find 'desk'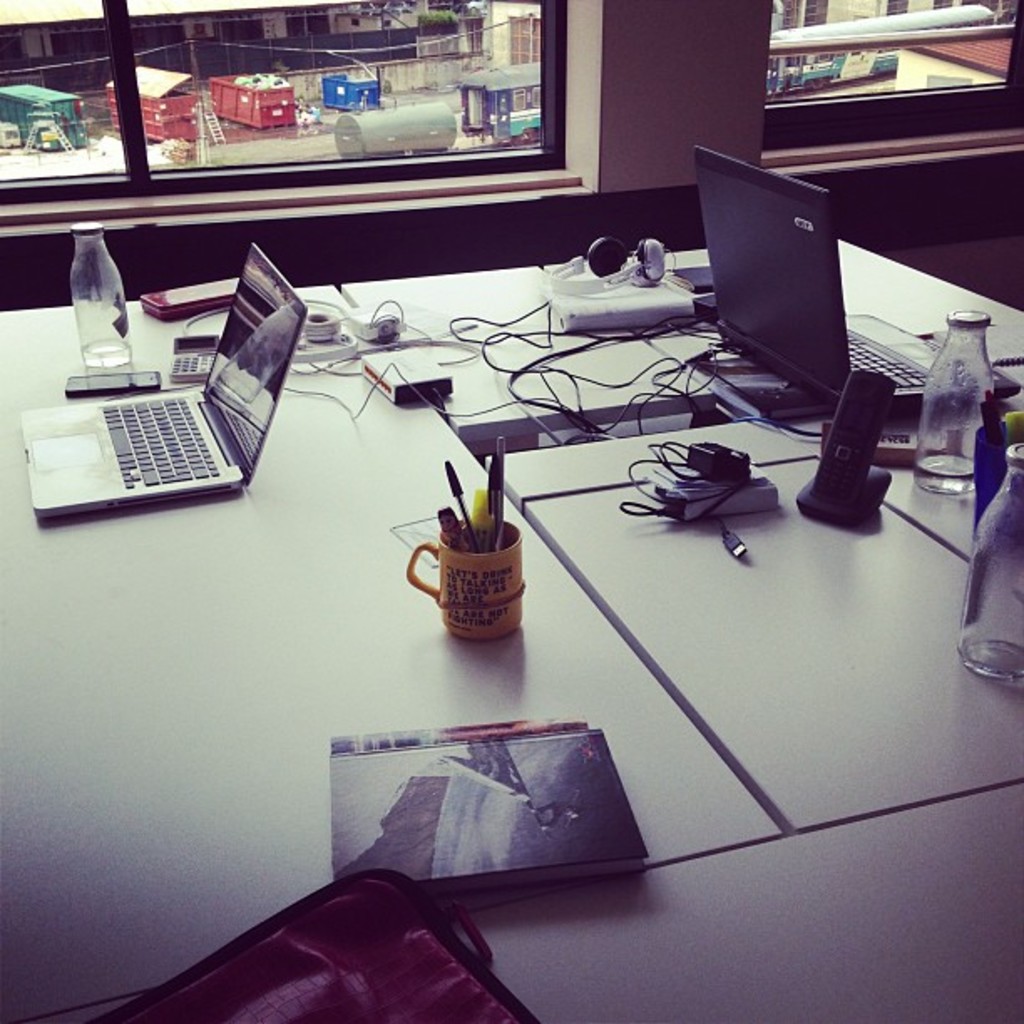
box(22, 288, 1011, 1023)
